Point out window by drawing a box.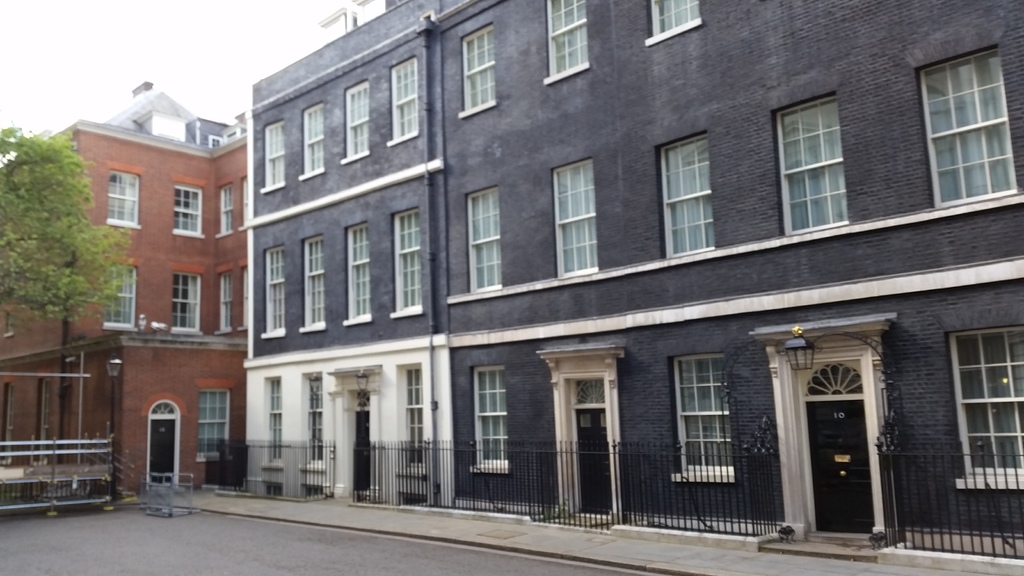
box(168, 264, 203, 335).
